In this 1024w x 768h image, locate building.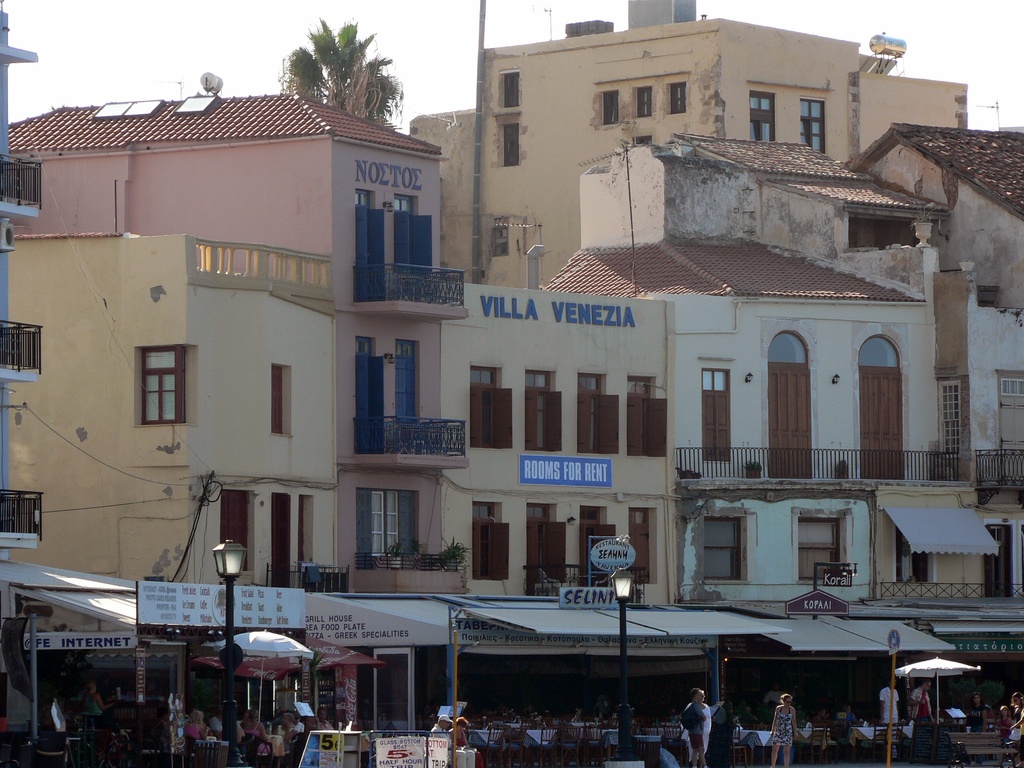
Bounding box: pyautogui.locateOnScreen(436, 143, 1023, 767).
